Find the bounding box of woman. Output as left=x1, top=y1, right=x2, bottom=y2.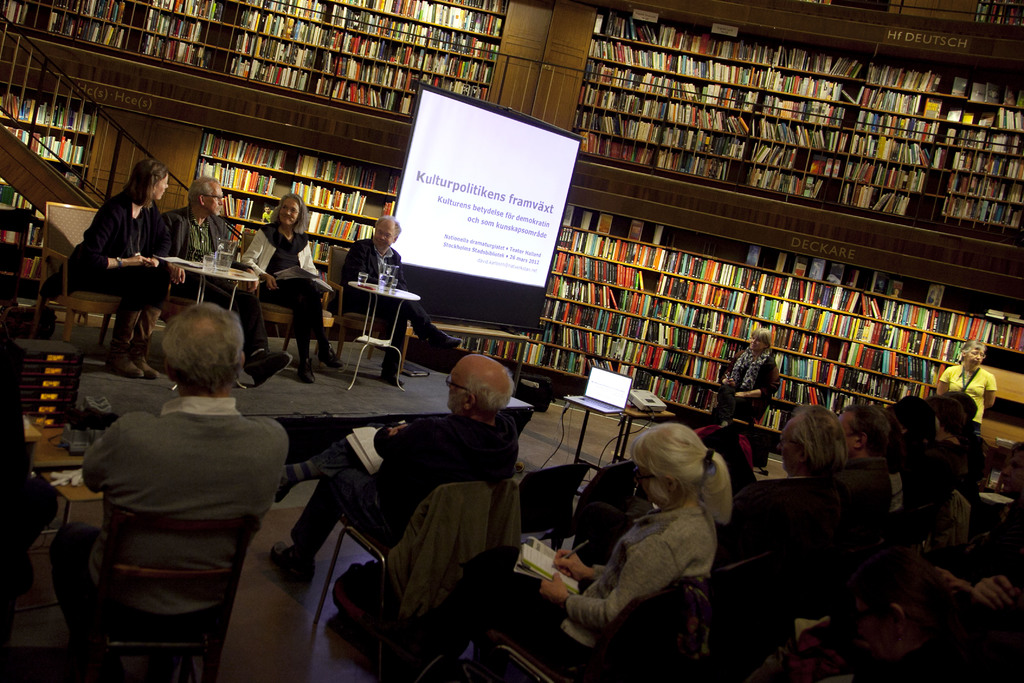
left=72, top=169, right=185, bottom=378.
